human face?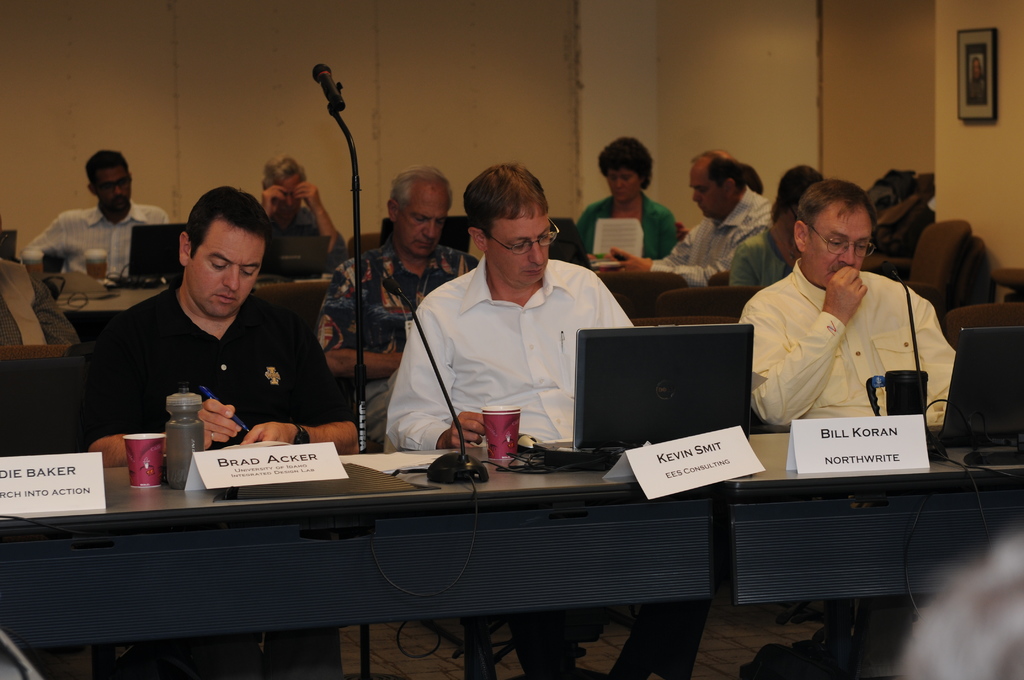
box=[488, 219, 552, 286]
